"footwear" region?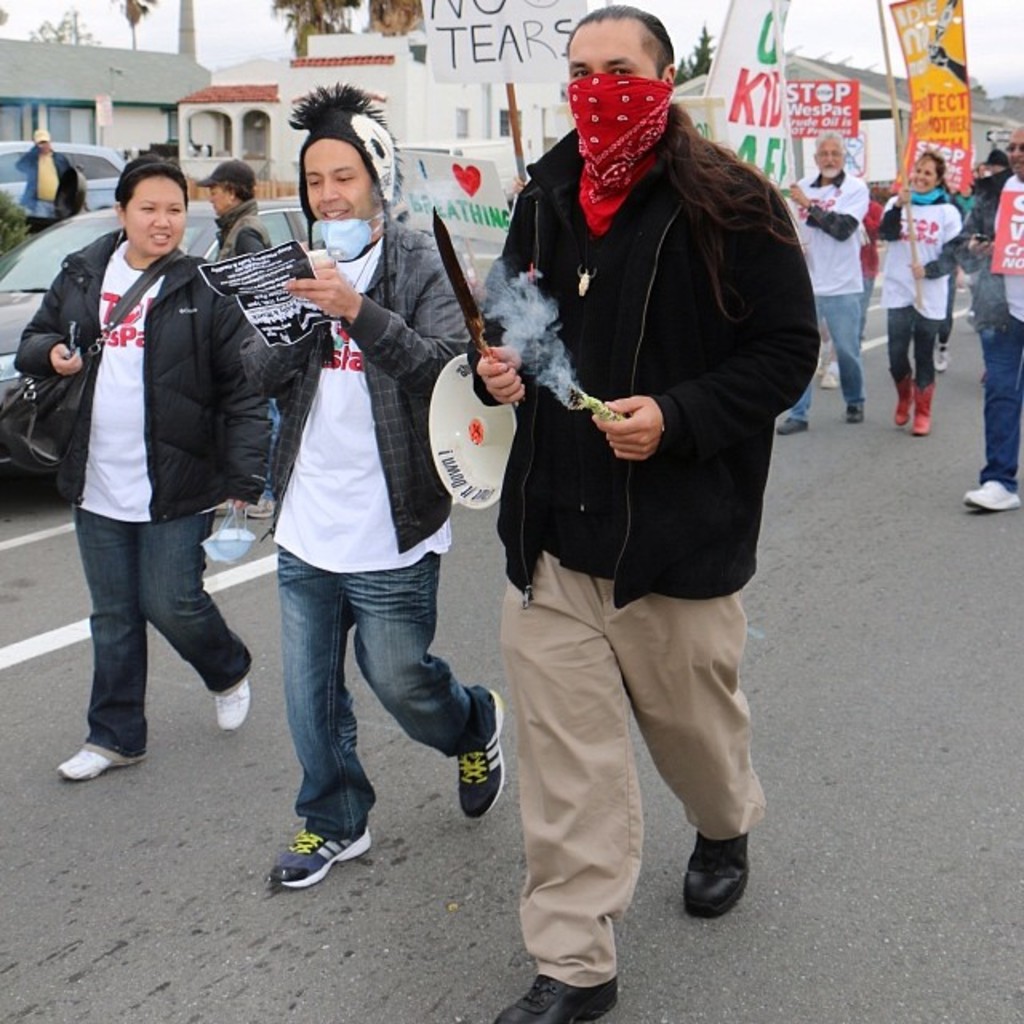
267/802/373/904
